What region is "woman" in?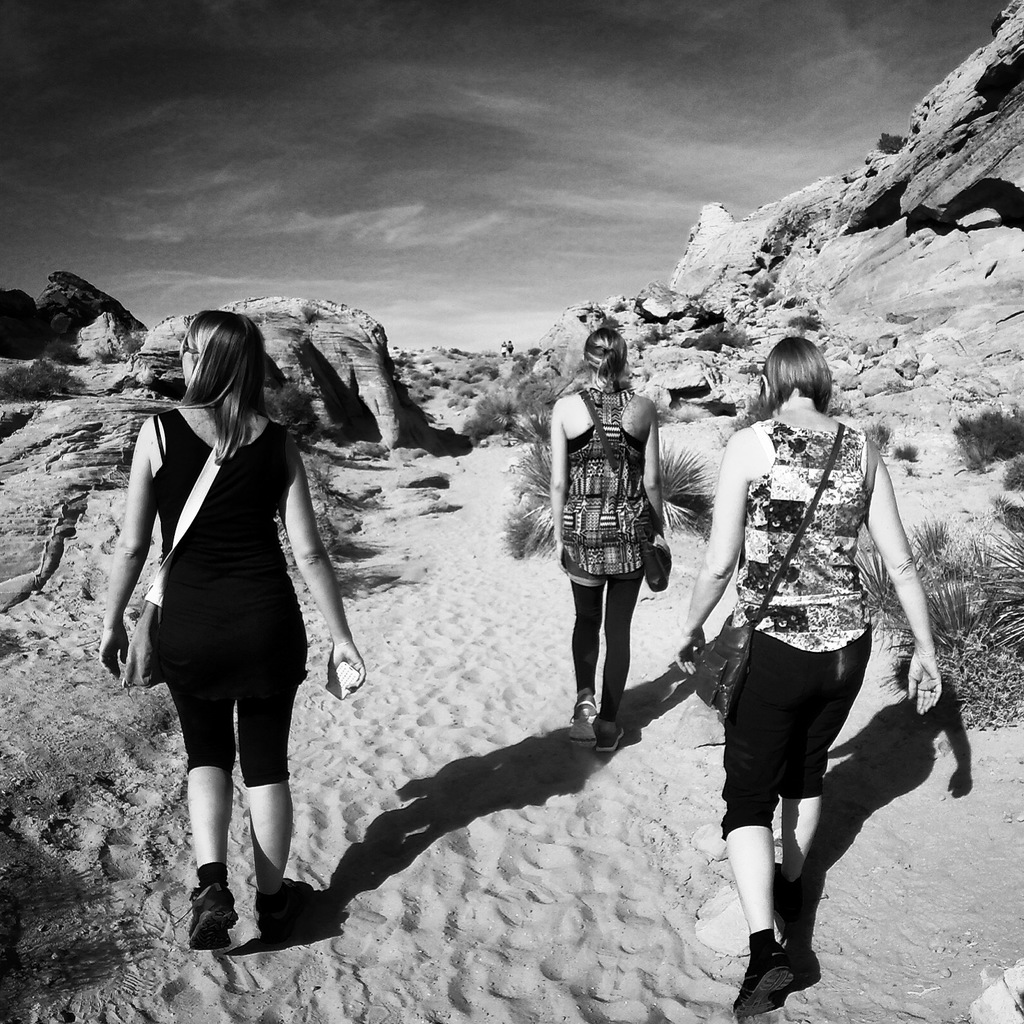
[x1=550, y1=330, x2=662, y2=756].
